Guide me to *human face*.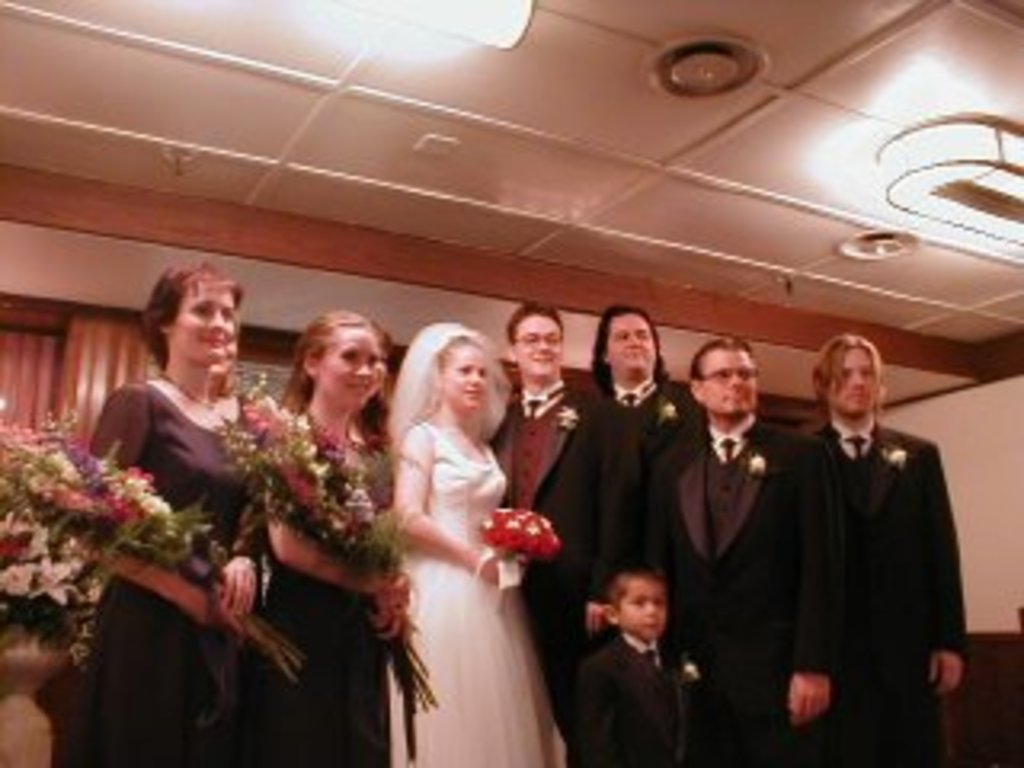
Guidance: detection(176, 291, 240, 355).
